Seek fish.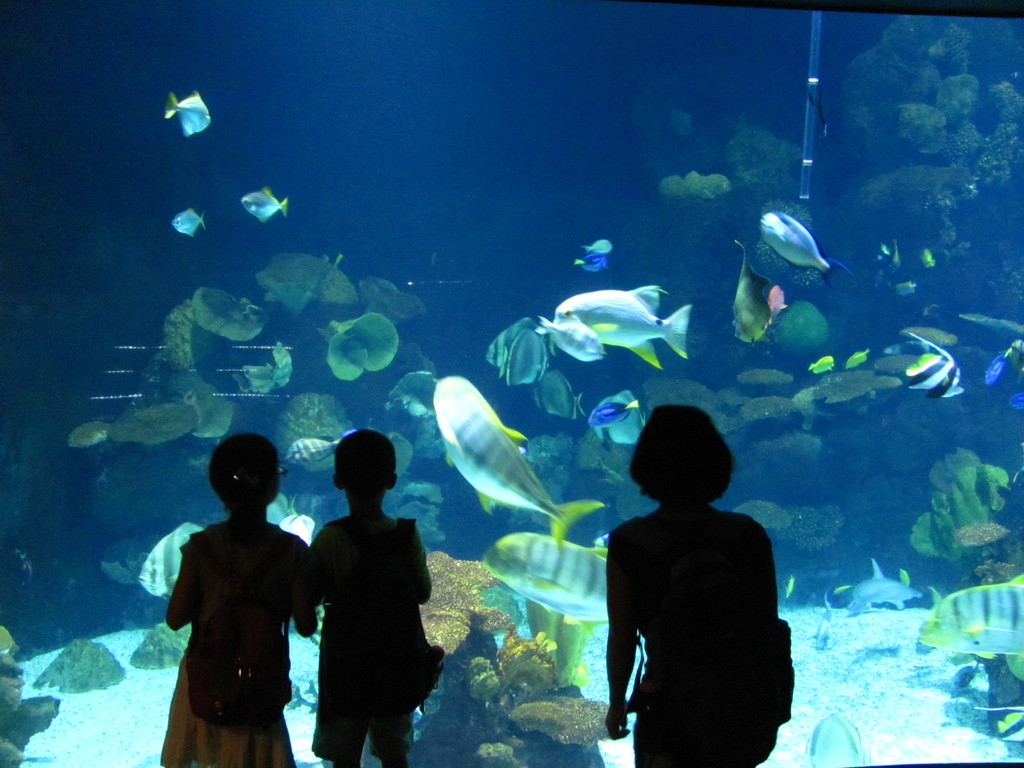
crop(168, 91, 216, 143).
